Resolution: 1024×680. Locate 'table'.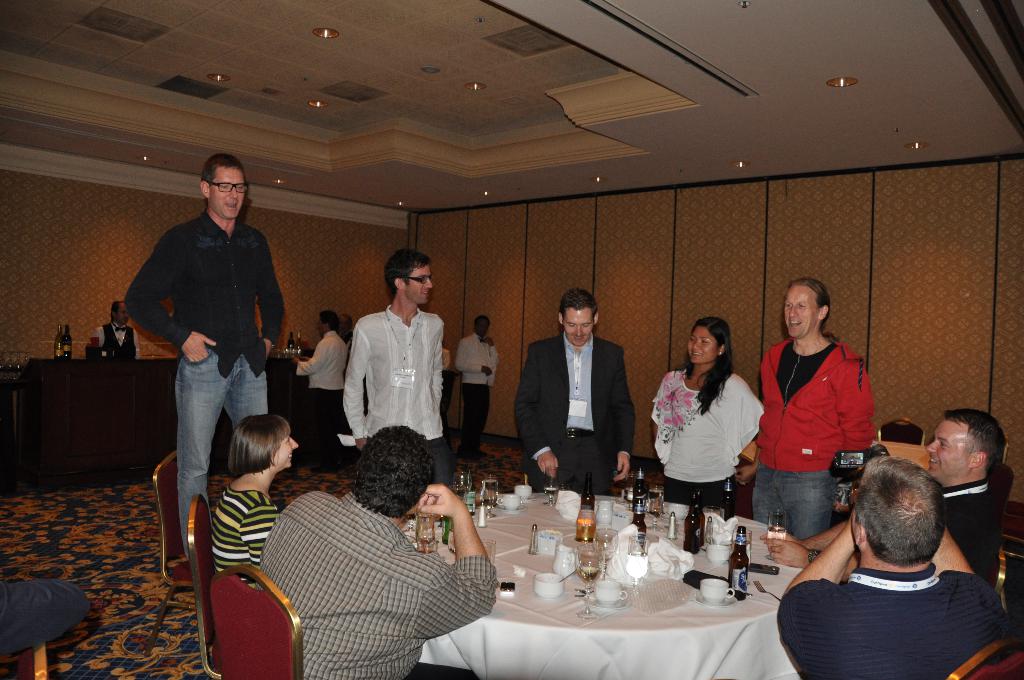
(410,496,870,670).
